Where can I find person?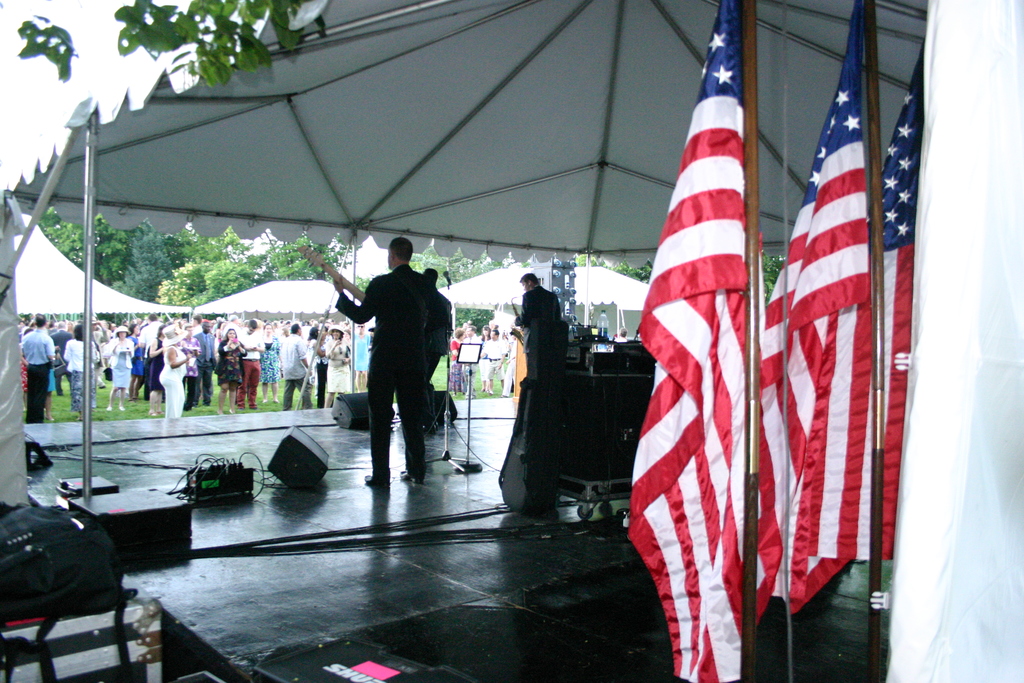
You can find it at bbox(422, 268, 452, 435).
